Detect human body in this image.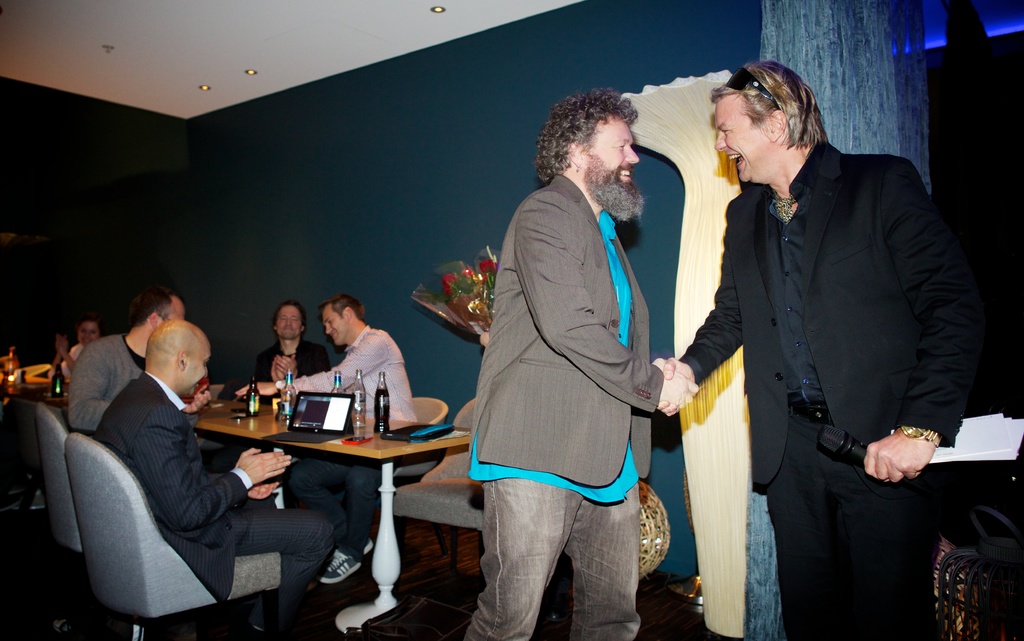
Detection: locate(253, 298, 329, 407).
